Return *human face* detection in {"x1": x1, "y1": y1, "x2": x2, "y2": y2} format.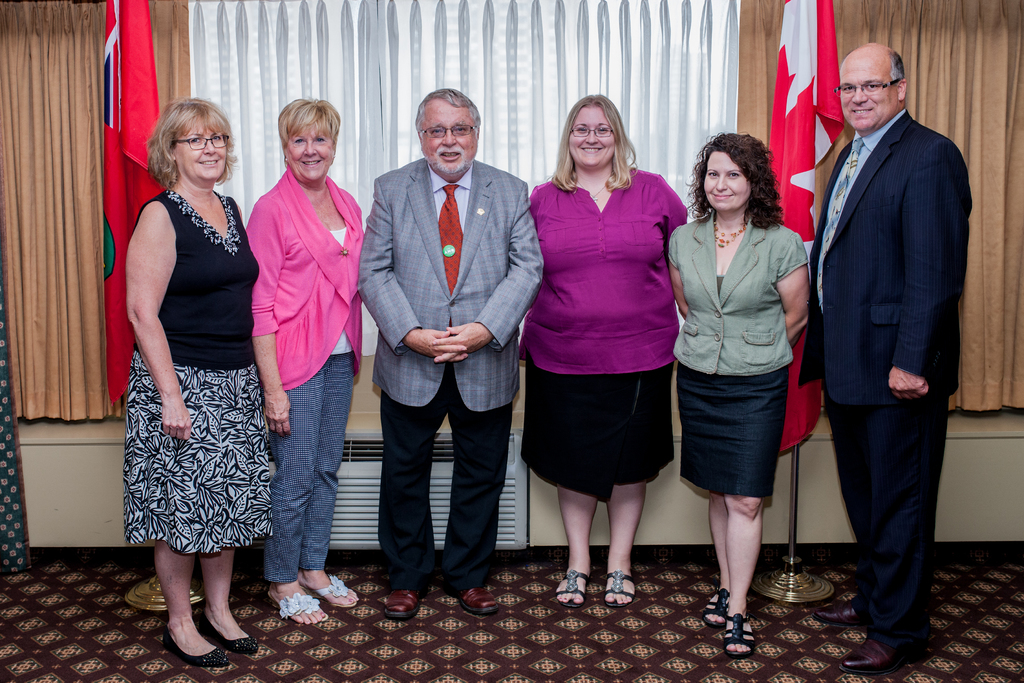
{"x1": 176, "y1": 115, "x2": 223, "y2": 188}.
